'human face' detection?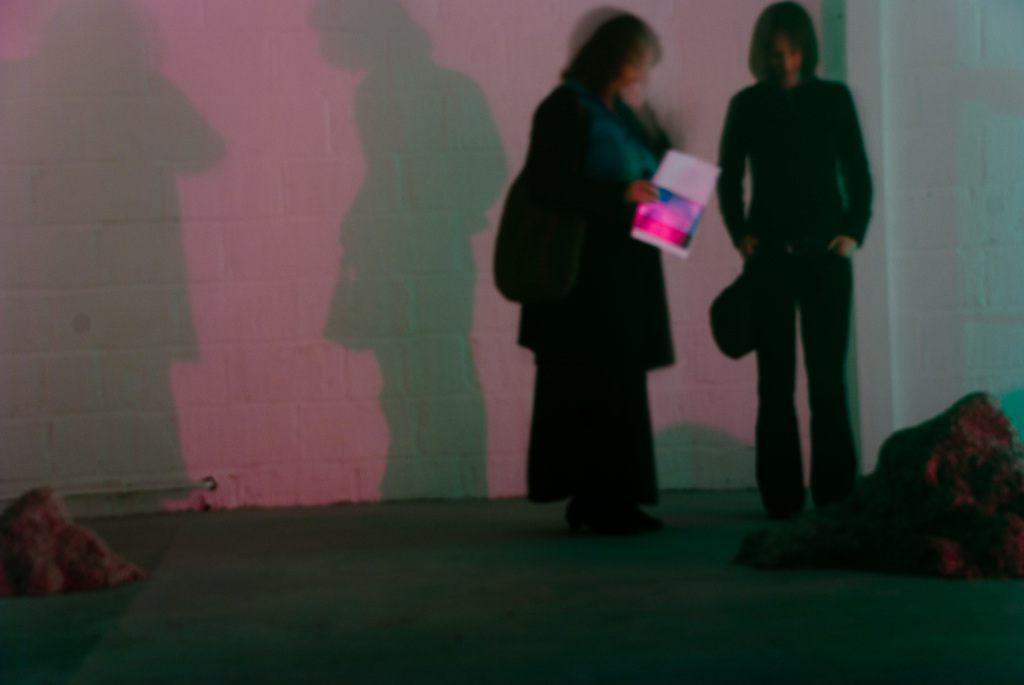
bbox(612, 49, 650, 93)
